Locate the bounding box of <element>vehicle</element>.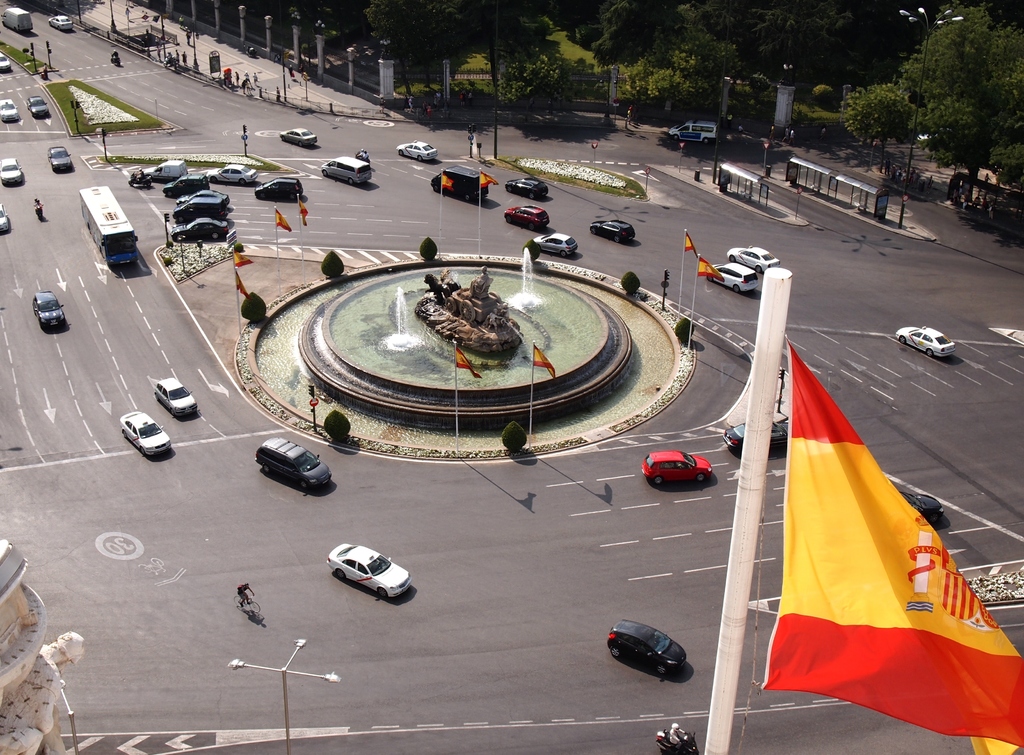
Bounding box: Rect(670, 122, 719, 146).
